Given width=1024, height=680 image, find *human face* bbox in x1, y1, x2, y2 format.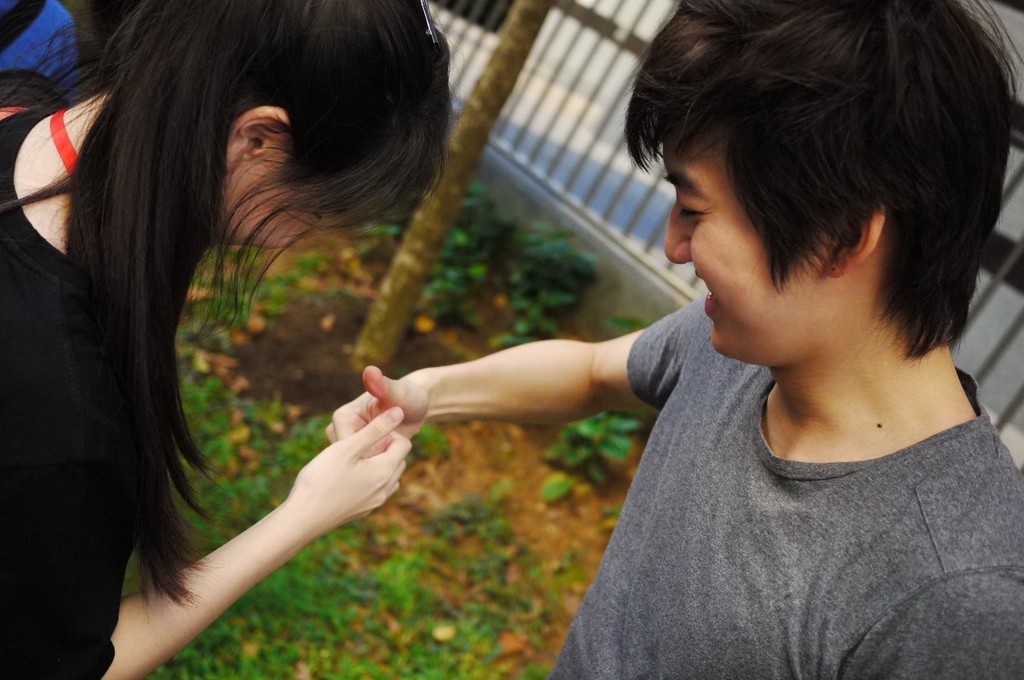
660, 123, 831, 366.
